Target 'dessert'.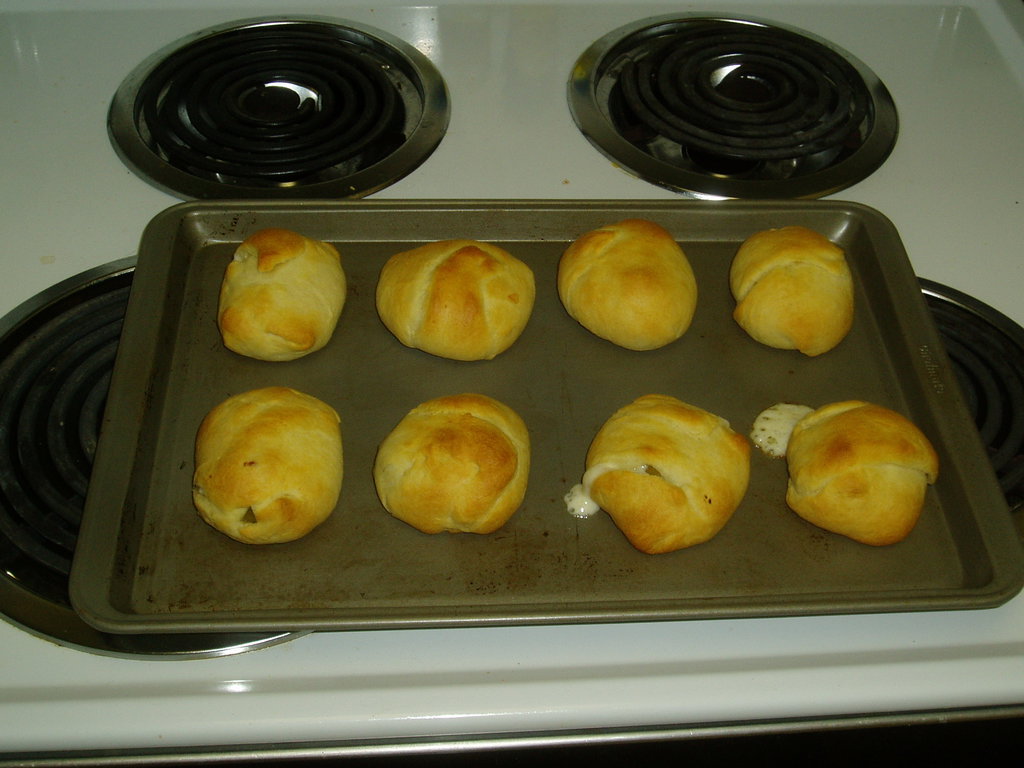
Target region: (198,394,340,541).
